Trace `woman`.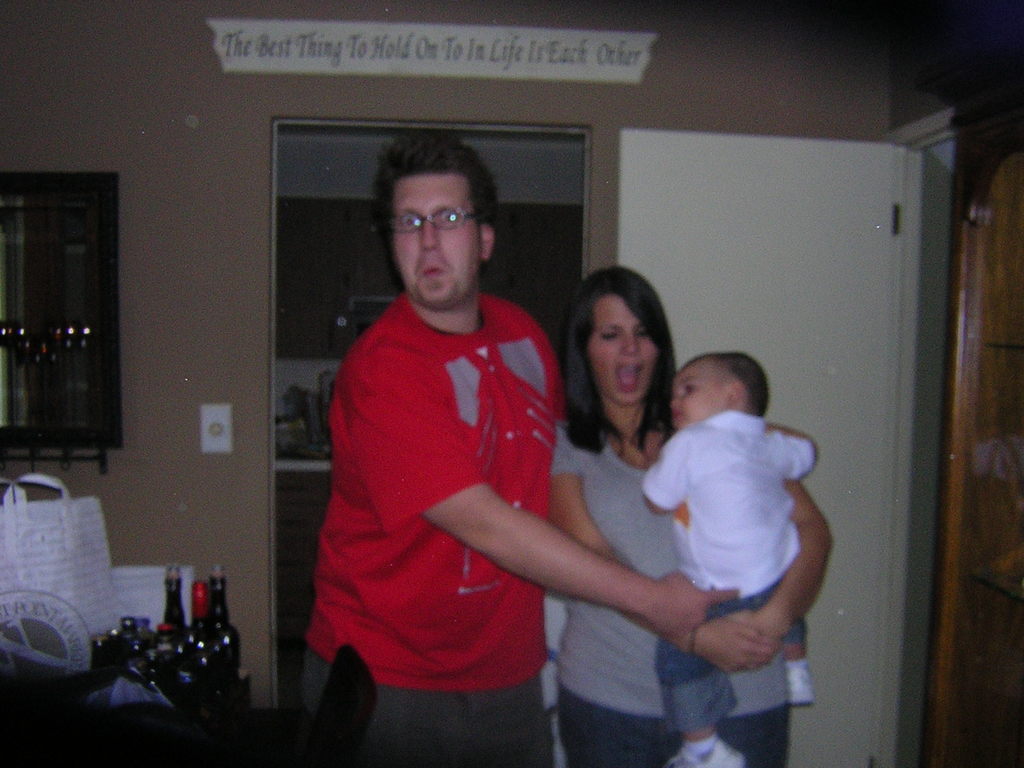
Traced to [506,264,797,759].
